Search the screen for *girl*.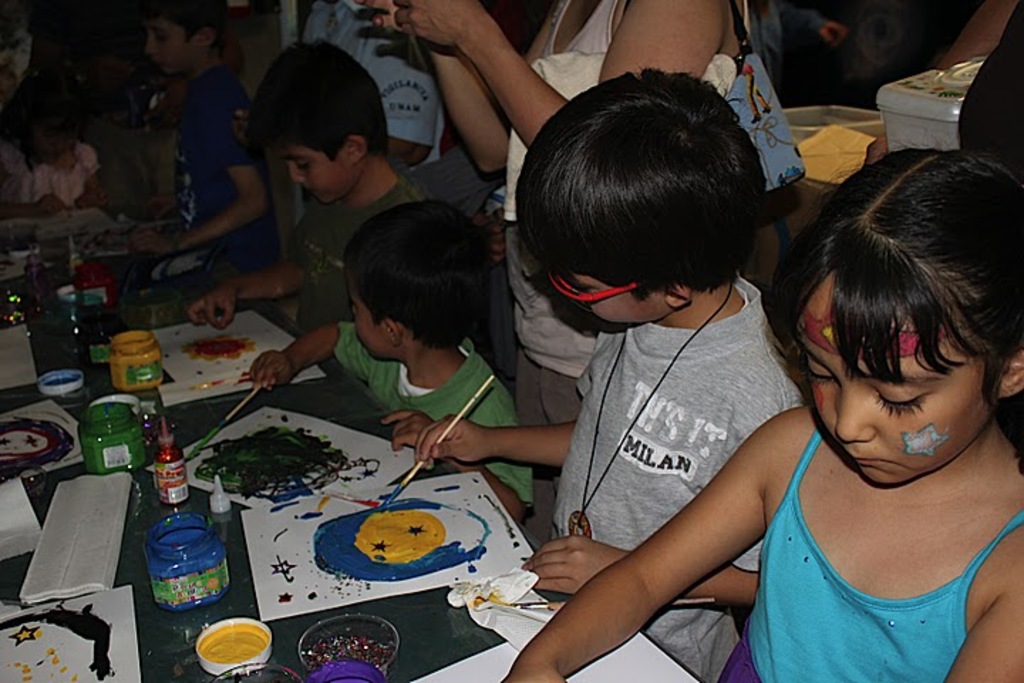
Found at detection(496, 154, 1023, 682).
